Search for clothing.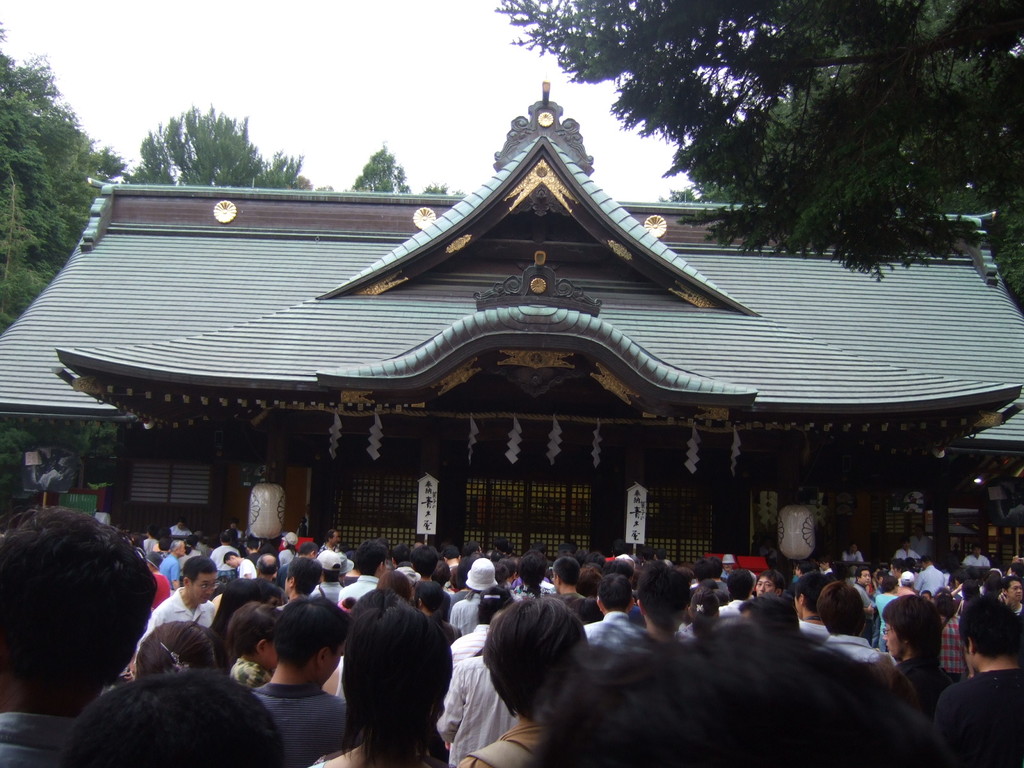
Found at box(337, 573, 383, 601).
